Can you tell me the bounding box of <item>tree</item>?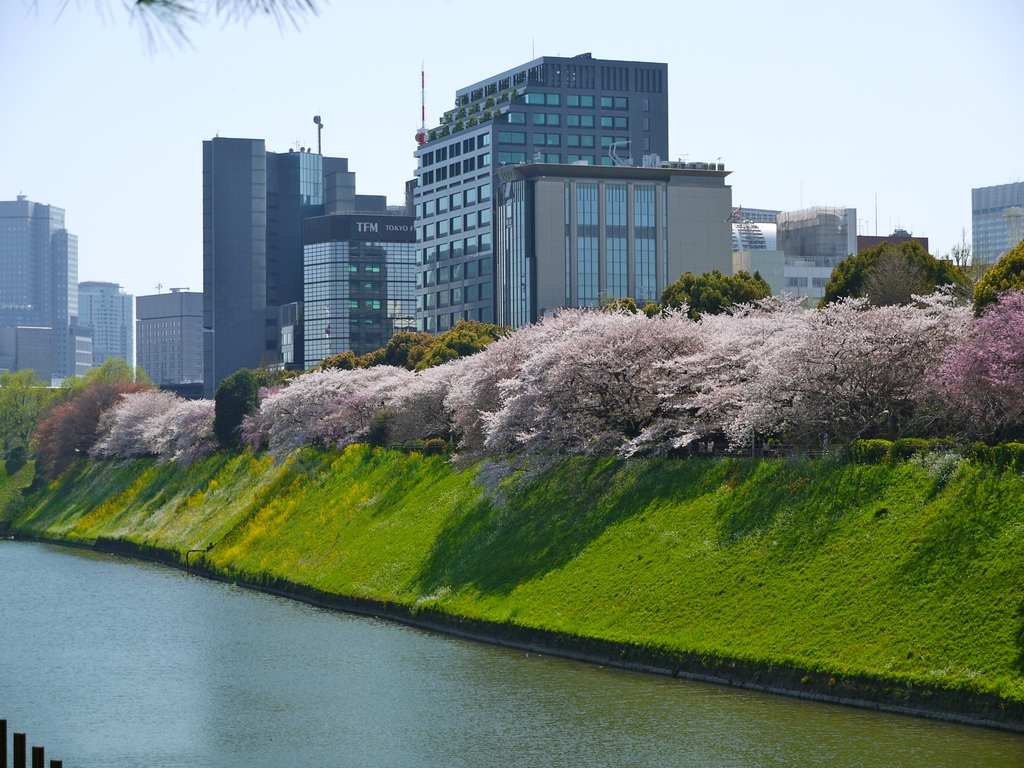
[x1=0, y1=368, x2=68, y2=470].
